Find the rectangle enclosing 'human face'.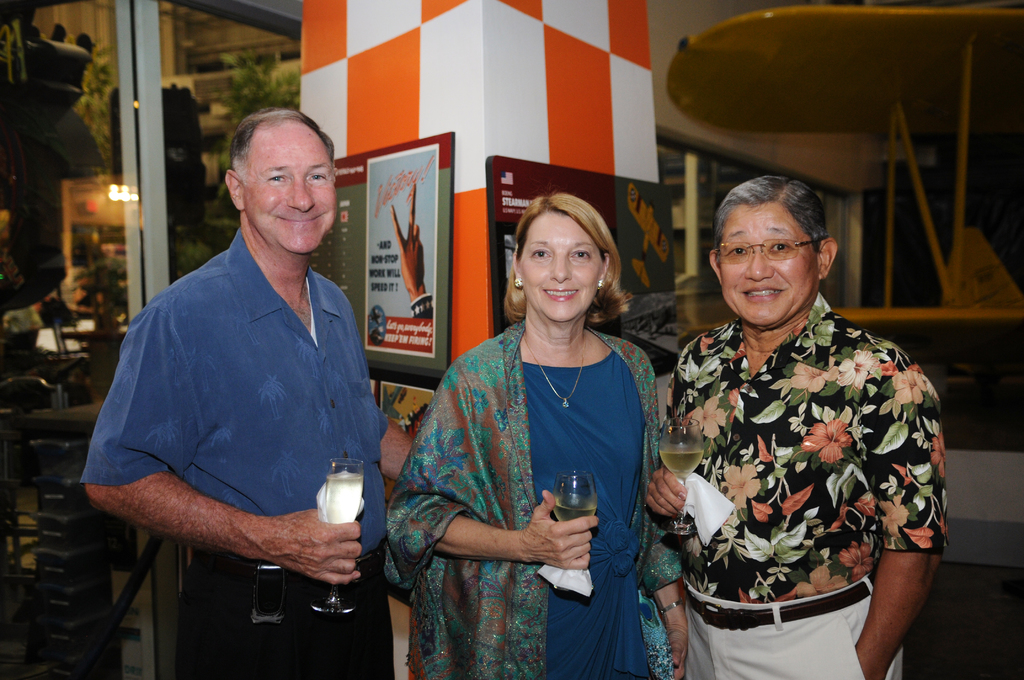
Rect(721, 203, 822, 321).
